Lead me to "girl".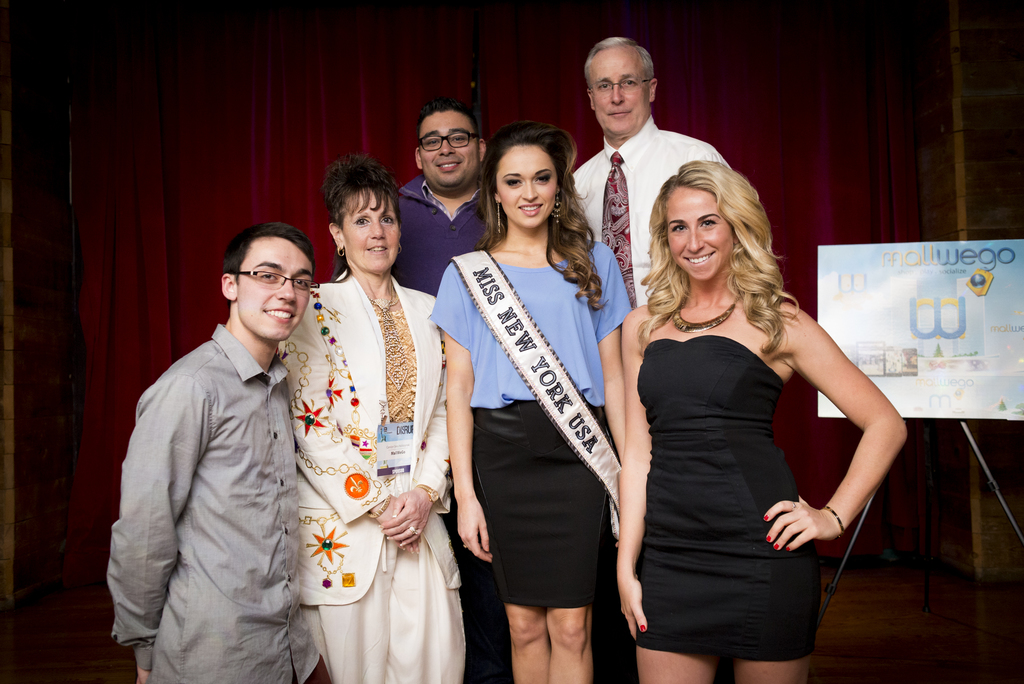
Lead to (614,155,915,683).
